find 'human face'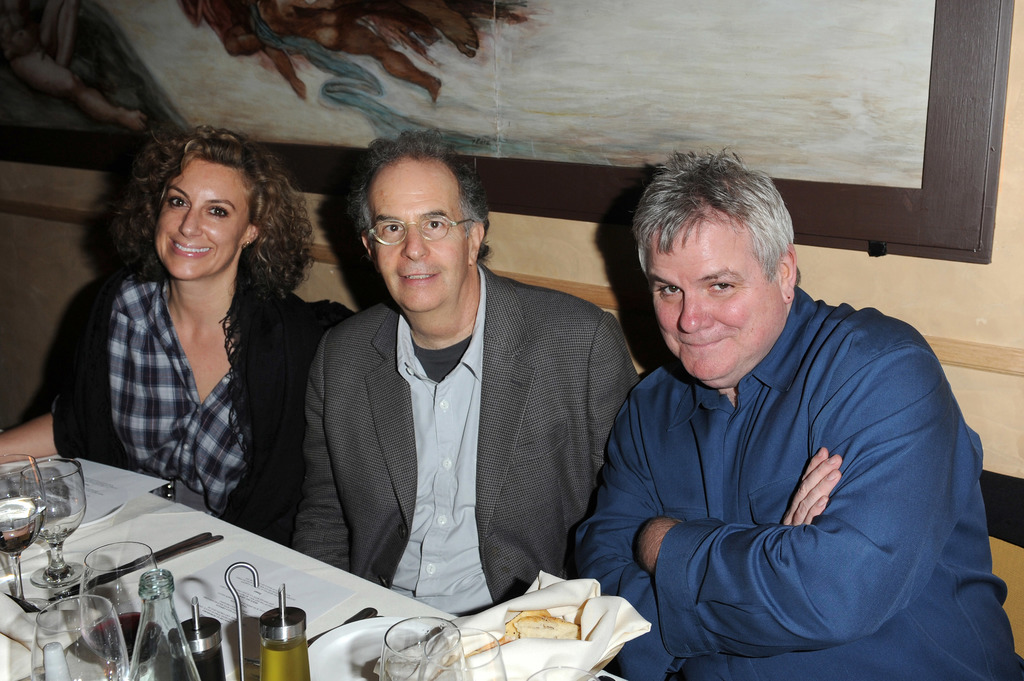
[154, 154, 253, 282]
